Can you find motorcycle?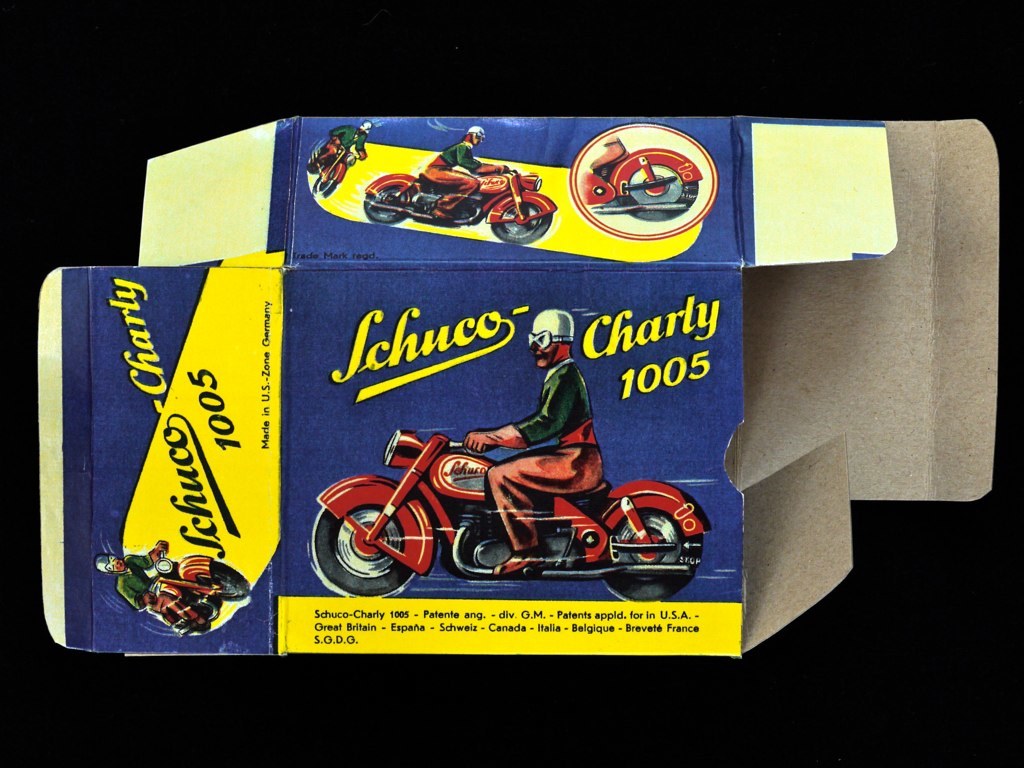
Yes, bounding box: region(363, 169, 558, 245).
